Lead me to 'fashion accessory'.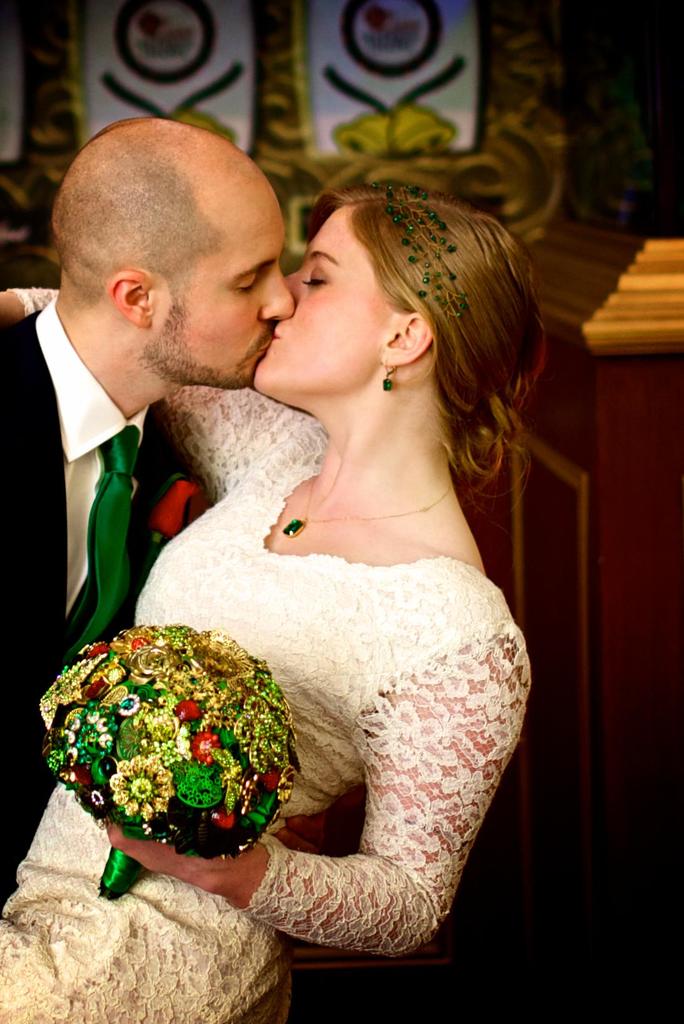
Lead to {"left": 66, "top": 421, "right": 143, "bottom": 664}.
